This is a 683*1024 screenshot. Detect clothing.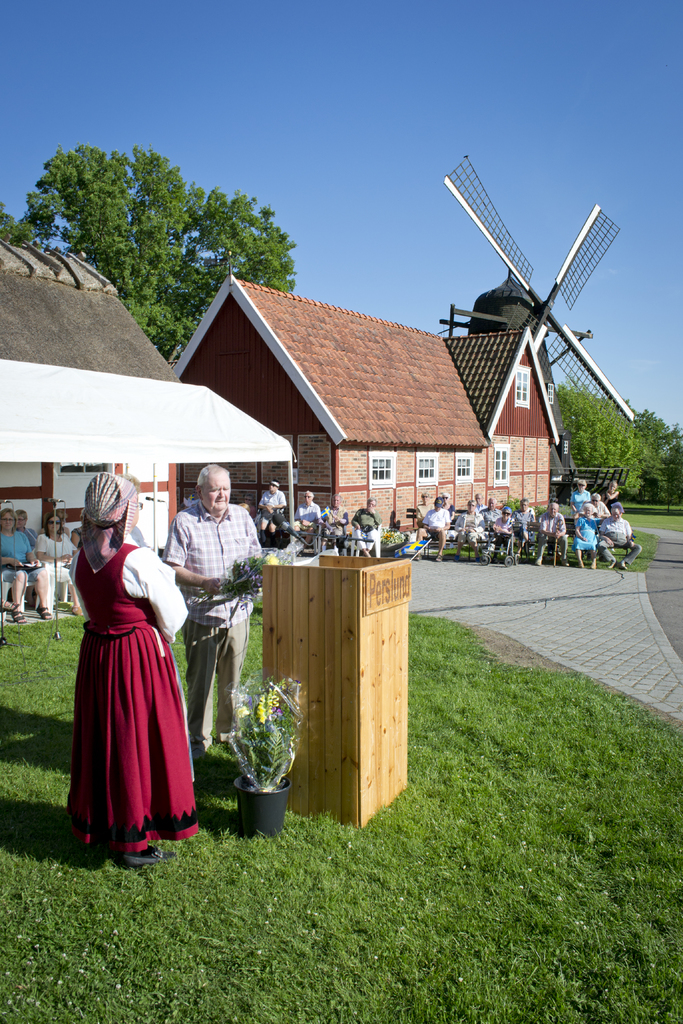
<region>37, 526, 85, 589</region>.
